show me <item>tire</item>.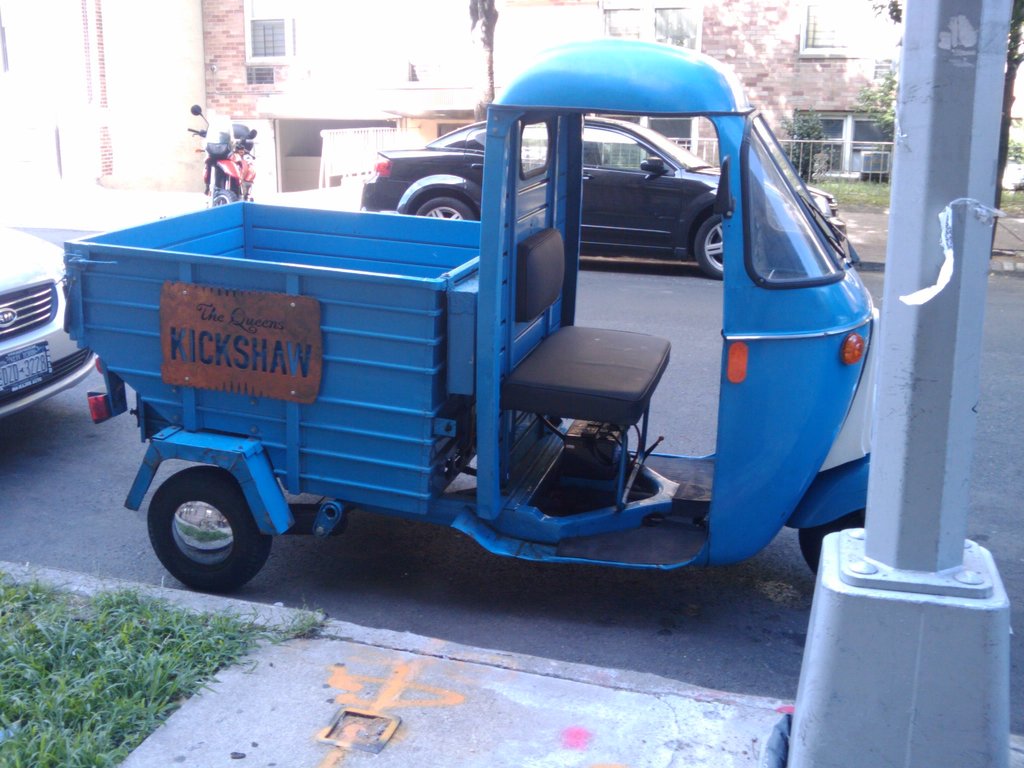
<item>tire</item> is here: 415,197,476,221.
